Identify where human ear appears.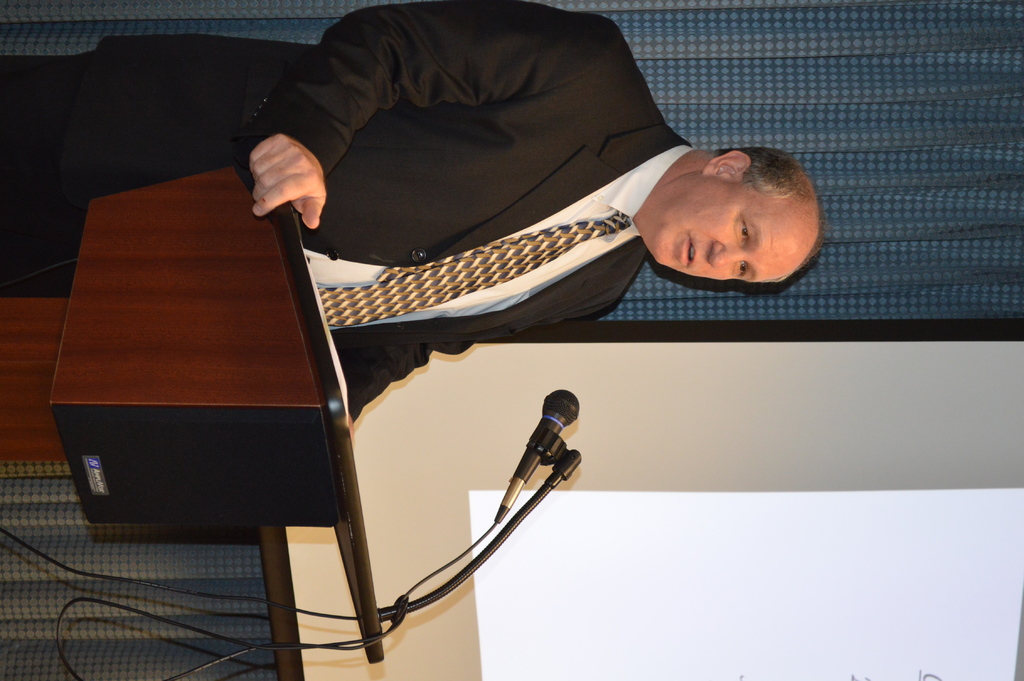
Appears at 703,149,751,182.
